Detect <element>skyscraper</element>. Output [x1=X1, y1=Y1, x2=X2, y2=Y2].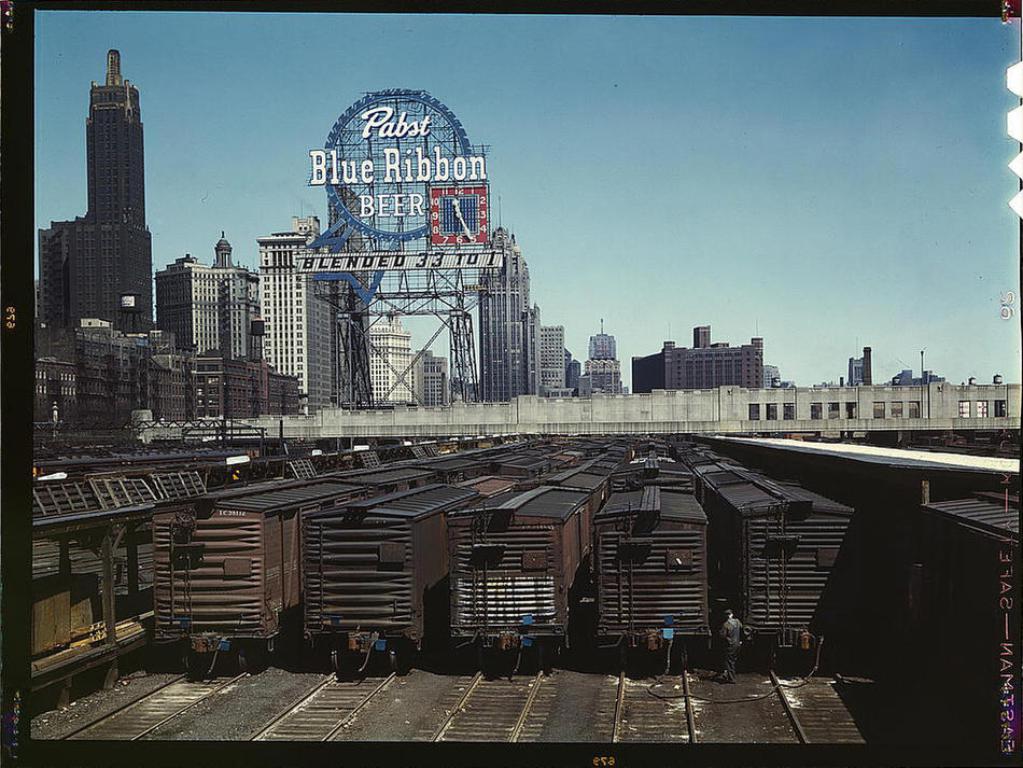
[x1=530, y1=320, x2=578, y2=399].
